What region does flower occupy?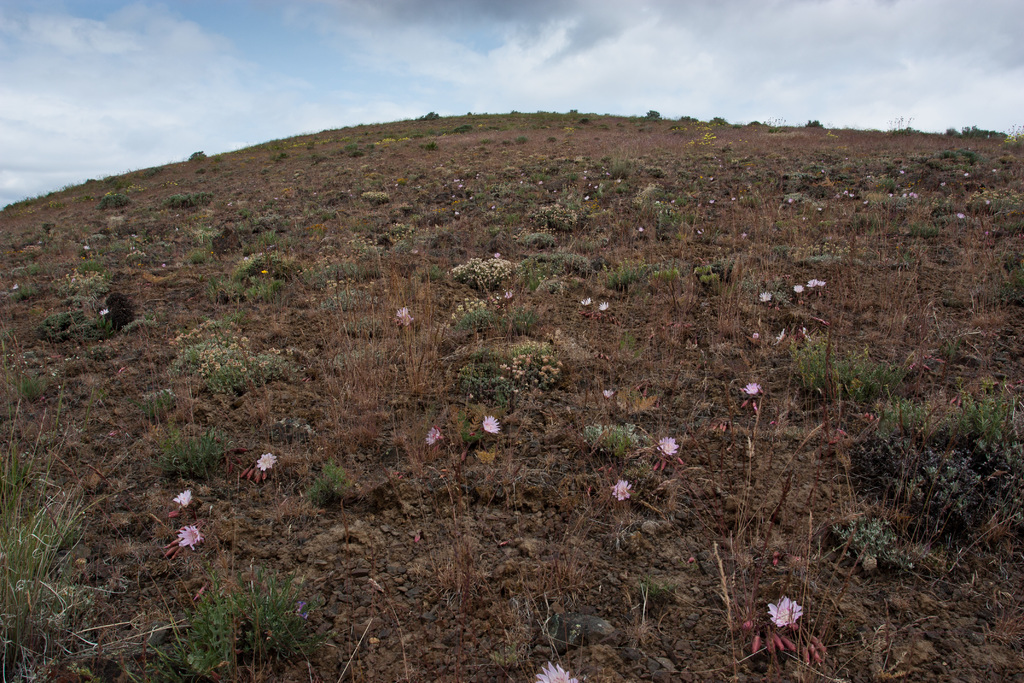
173:482:200:511.
